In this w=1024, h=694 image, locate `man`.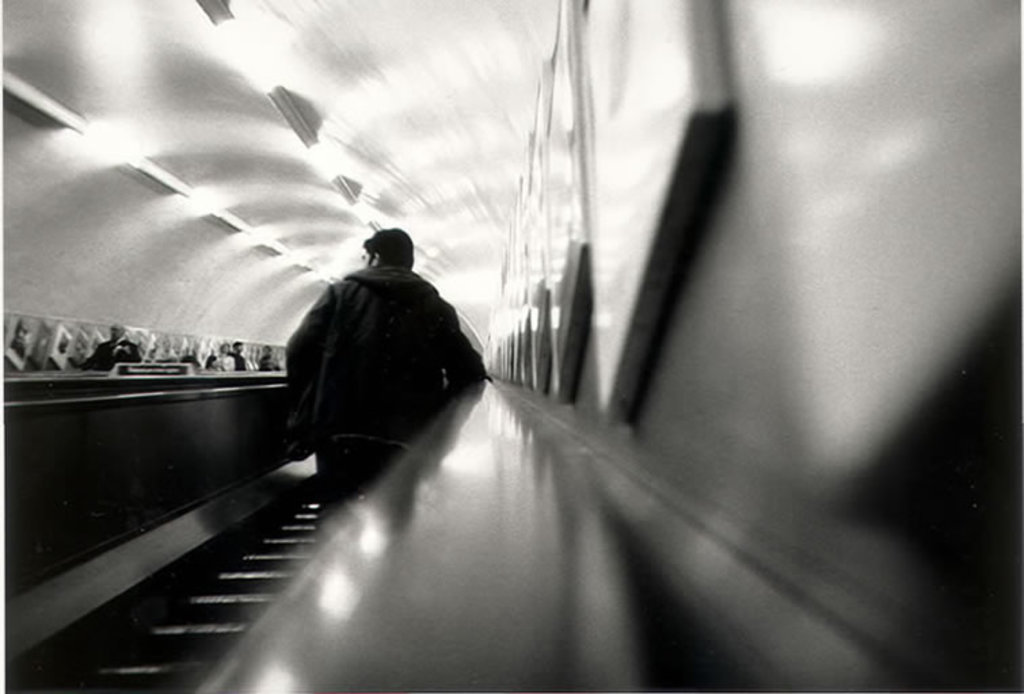
Bounding box: [87,321,138,367].
